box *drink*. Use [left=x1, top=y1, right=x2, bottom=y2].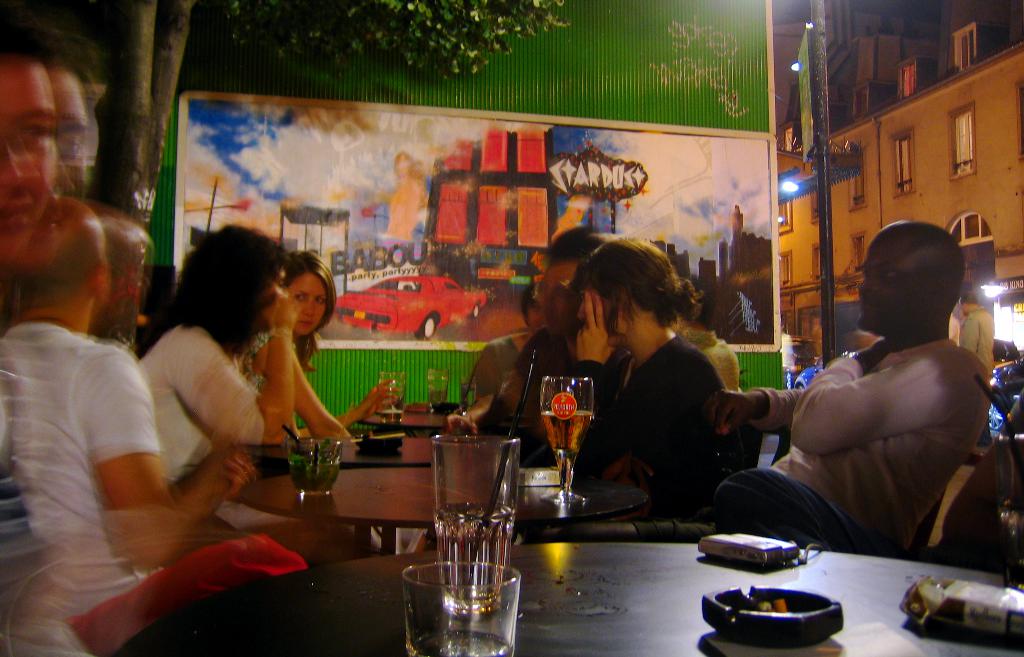
[left=541, top=404, right=588, bottom=456].
